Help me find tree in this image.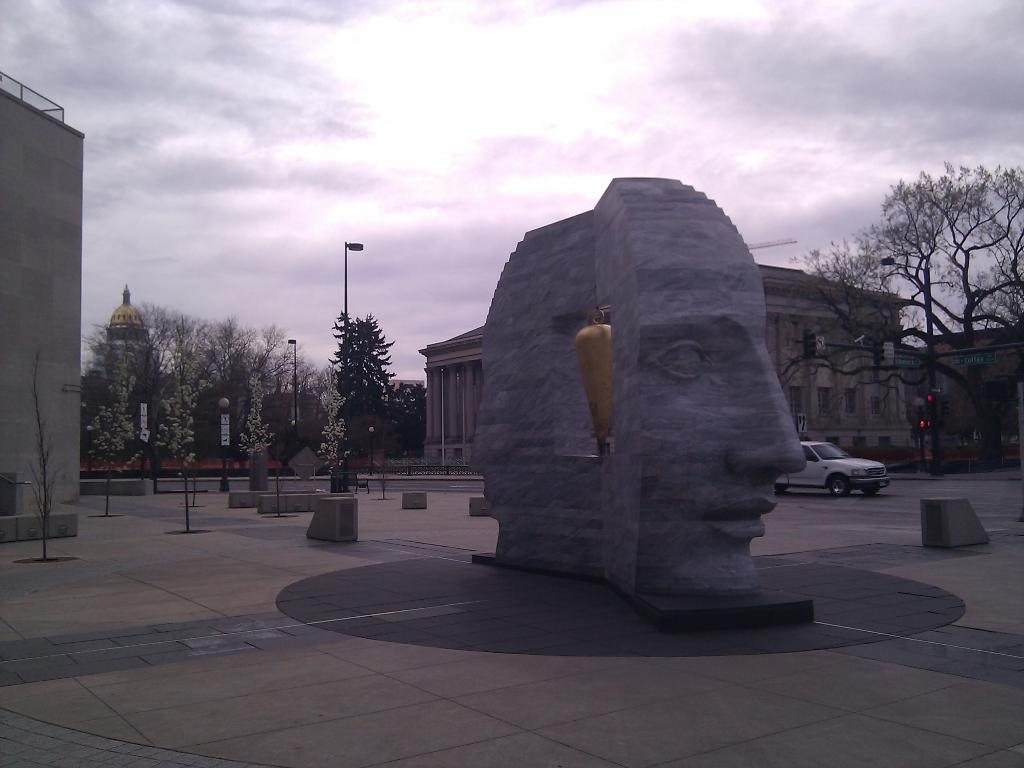
Found it: left=26, top=351, right=56, bottom=561.
